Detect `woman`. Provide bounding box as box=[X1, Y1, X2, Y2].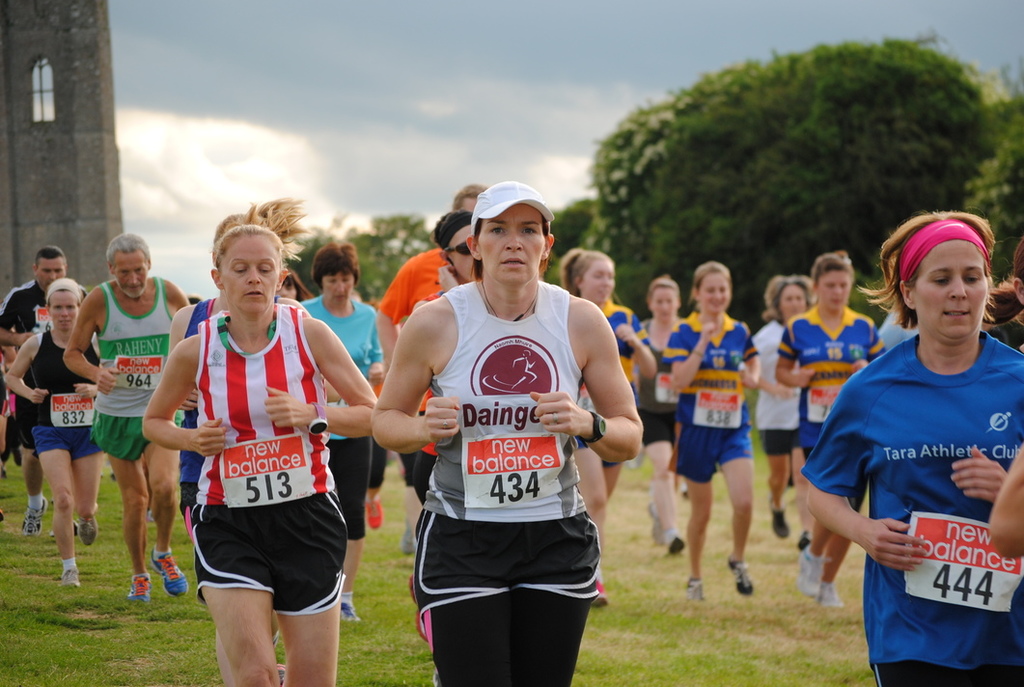
box=[371, 180, 642, 686].
